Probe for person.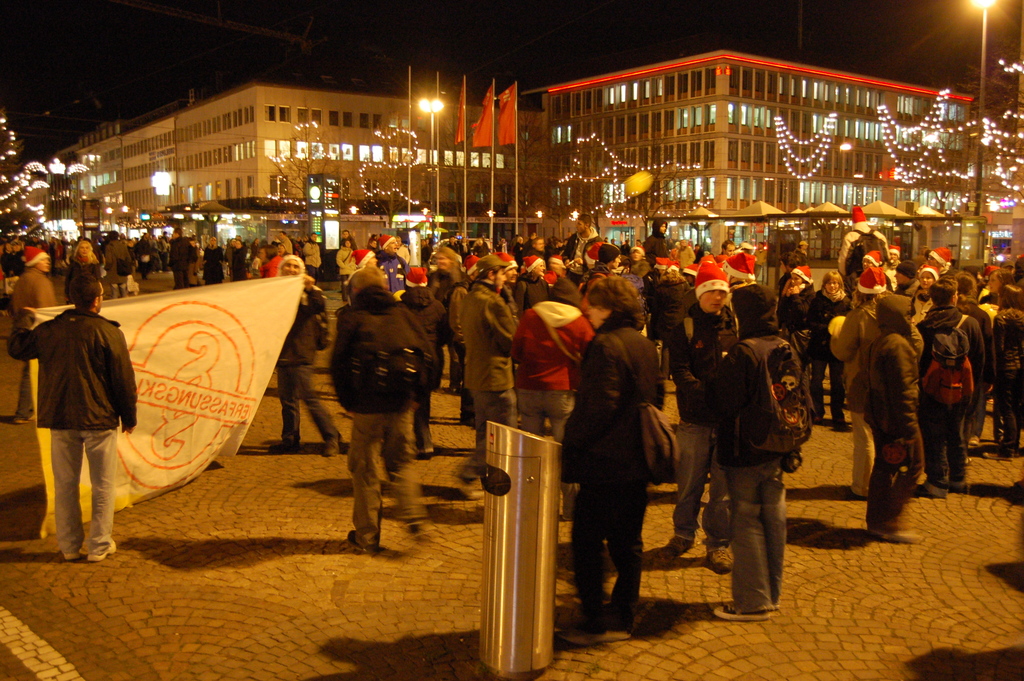
Probe result: {"left": 814, "top": 271, "right": 858, "bottom": 429}.
